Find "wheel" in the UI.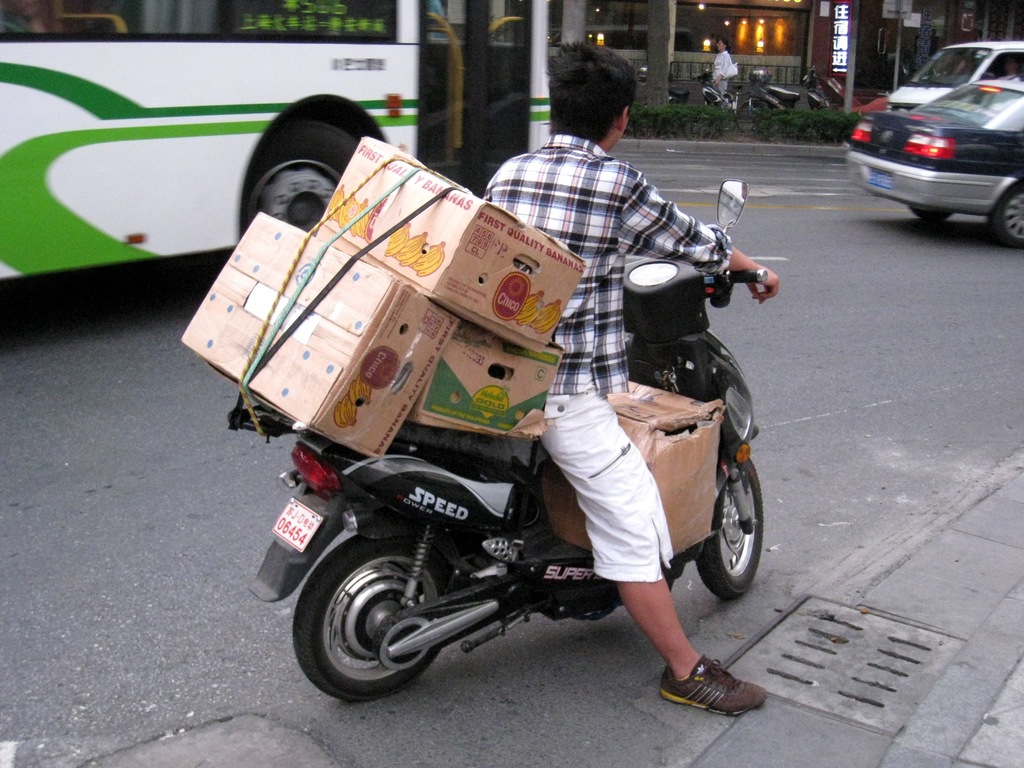
UI element at bbox=(992, 183, 1023, 250).
